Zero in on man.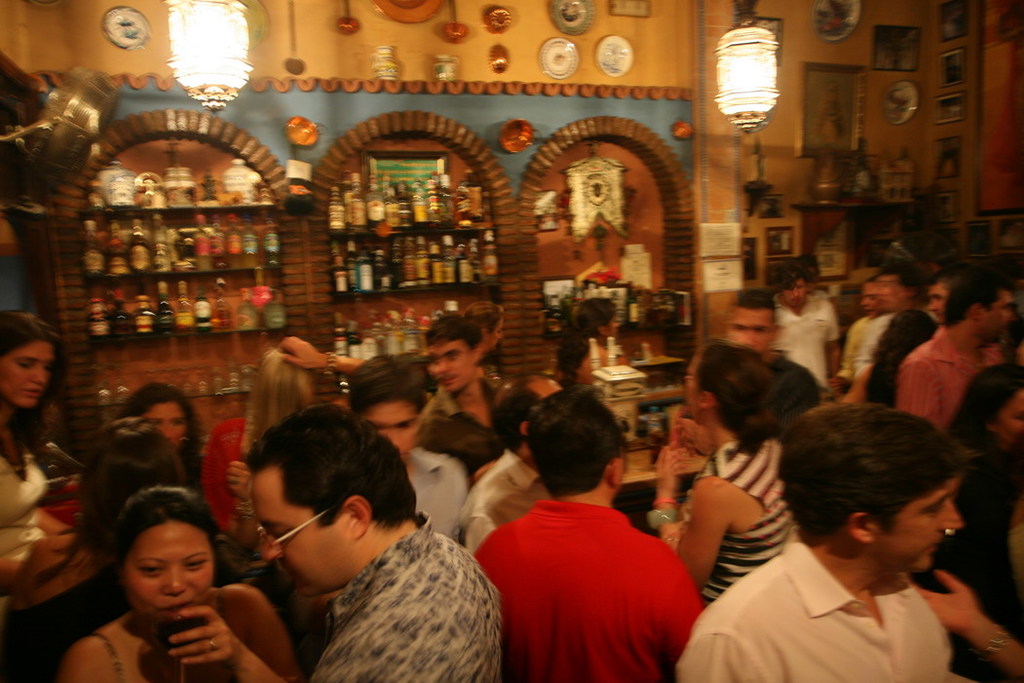
Zeroed in: bbox(765, 261, 844, 389).
